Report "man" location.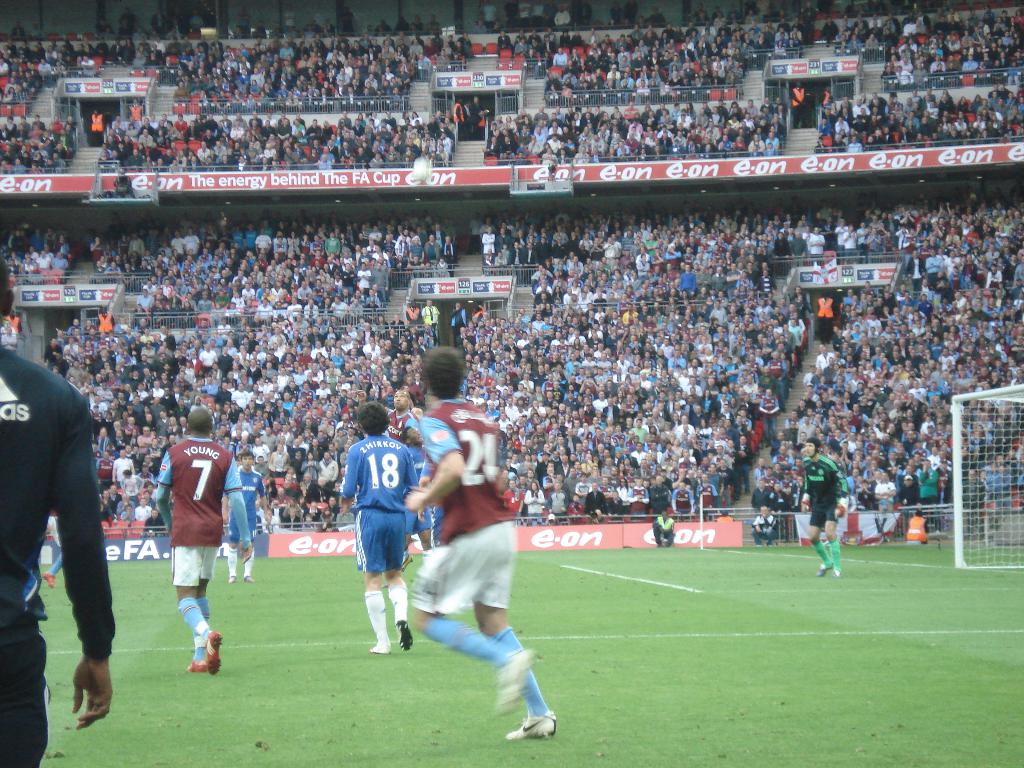
Report: bbox=[451, 93, 467, 138].
